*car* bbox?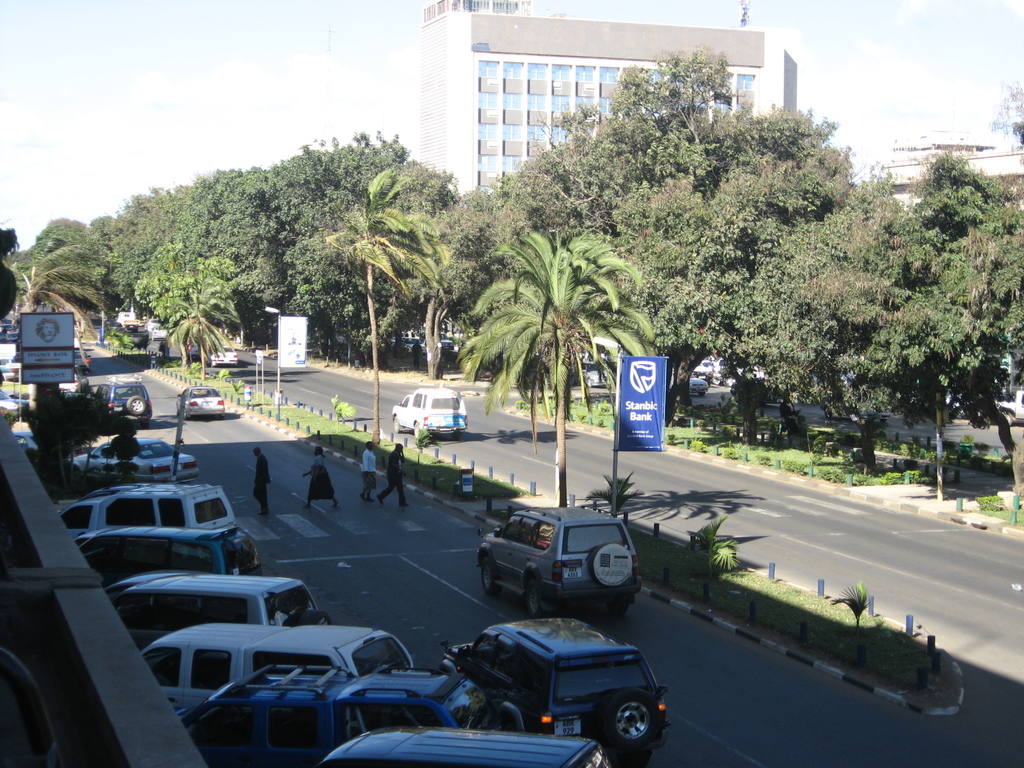
<region>312, 726, 621, 767</region>
